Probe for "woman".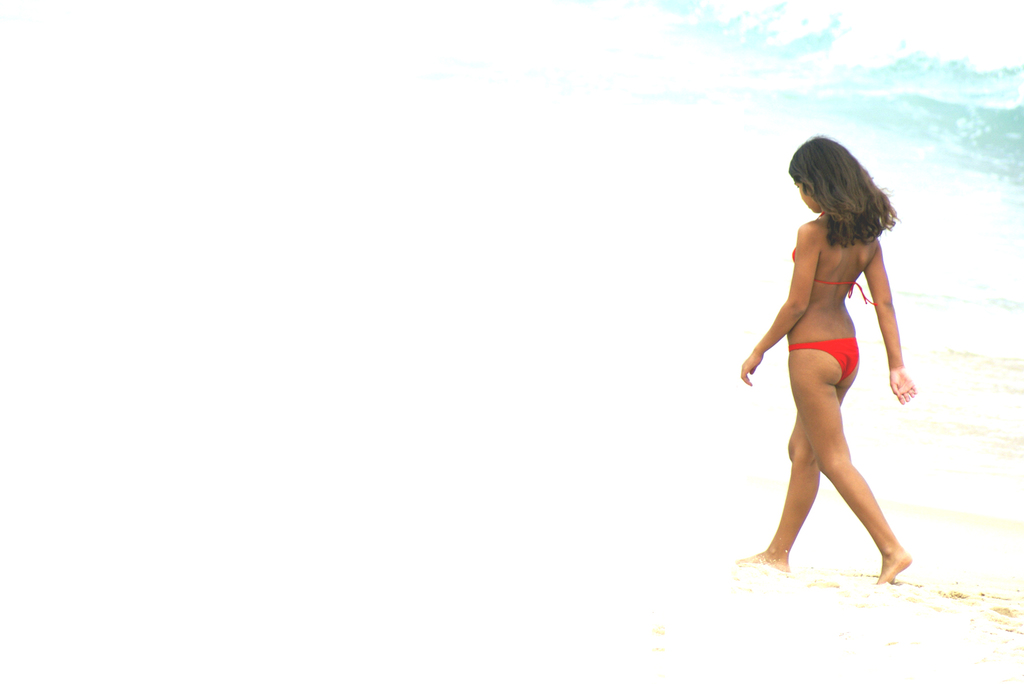
Probe result: select_region(740, 139, 911, 584).
